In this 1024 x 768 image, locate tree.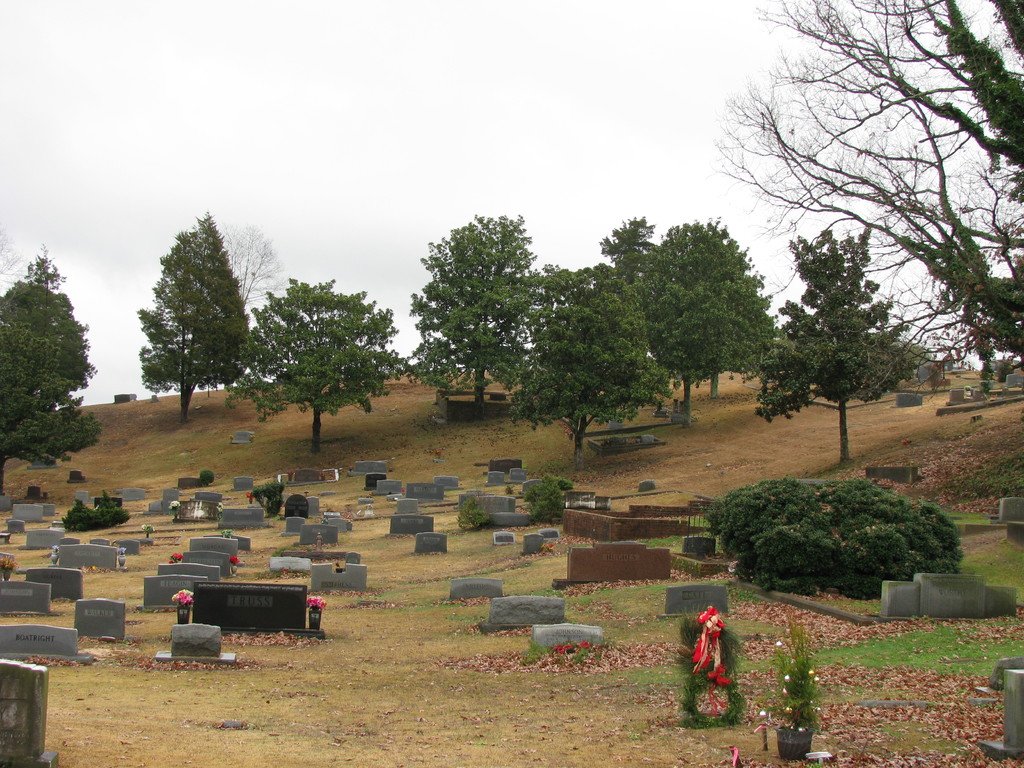
Bounding box: 0/247/106/499.
